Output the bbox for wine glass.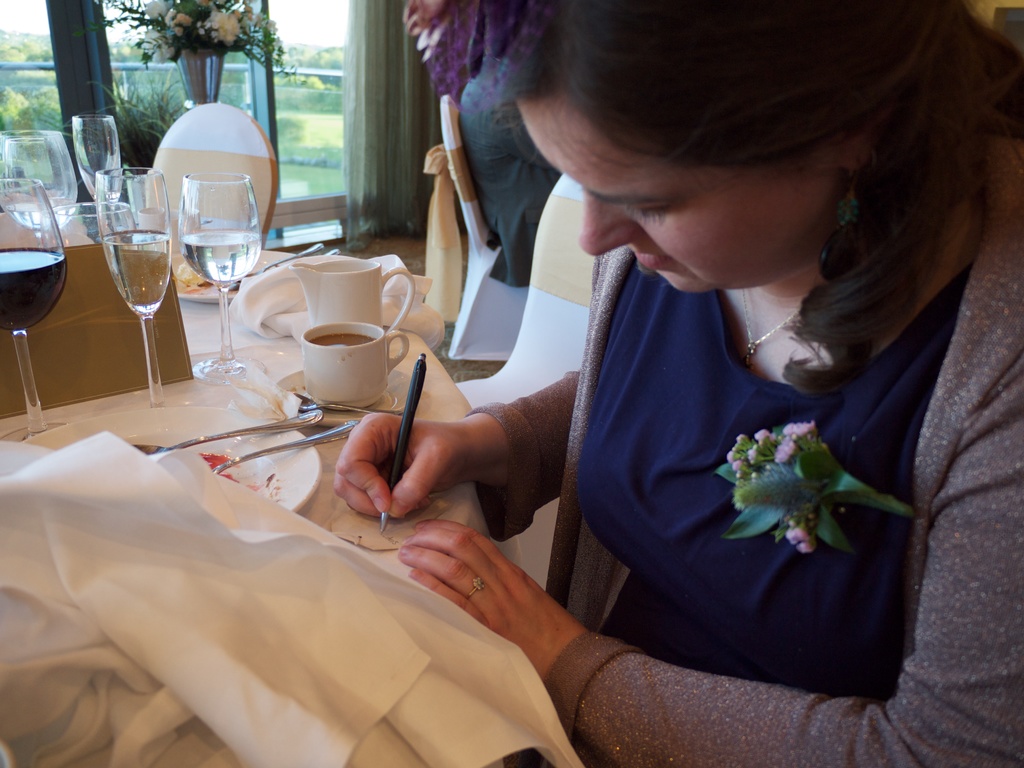
crop(97, 167, 170, 404).
